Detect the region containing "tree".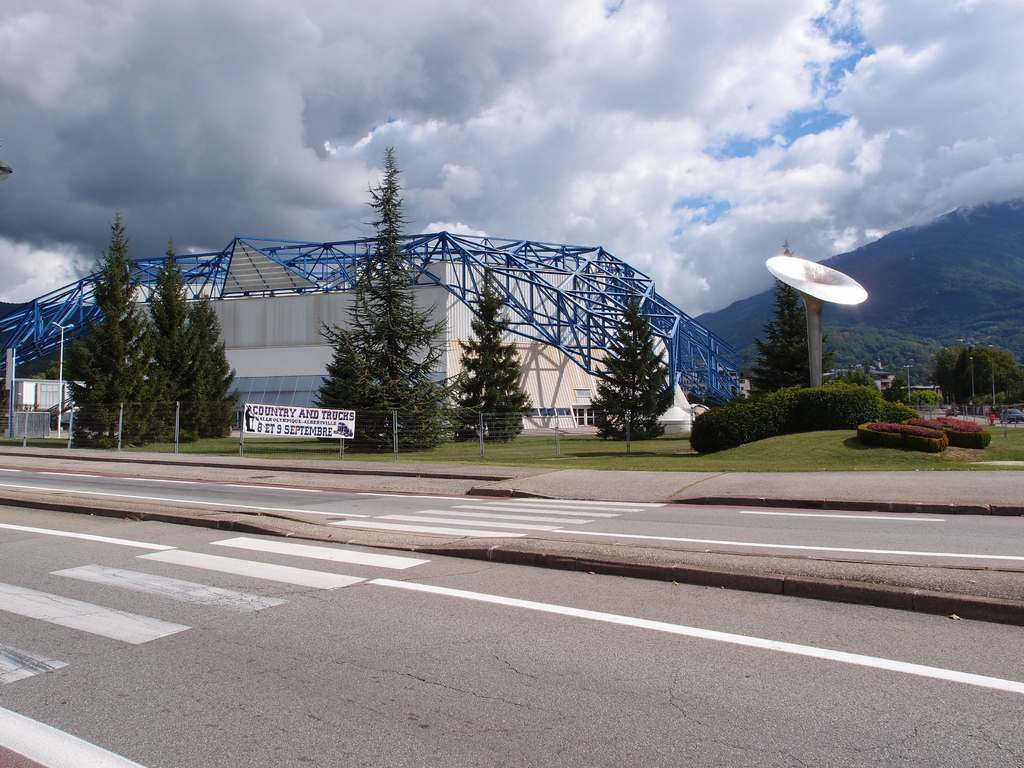
bbox=[127, 243, 212, 445].
